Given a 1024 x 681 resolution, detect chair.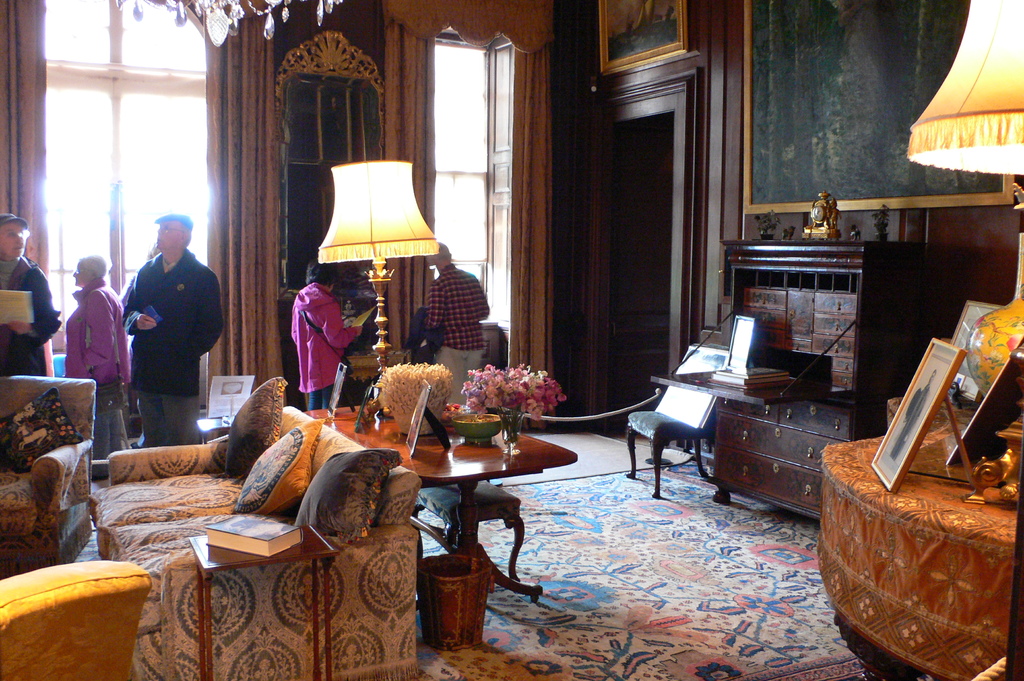
left=0, top=371, right=94, bottom=581.
